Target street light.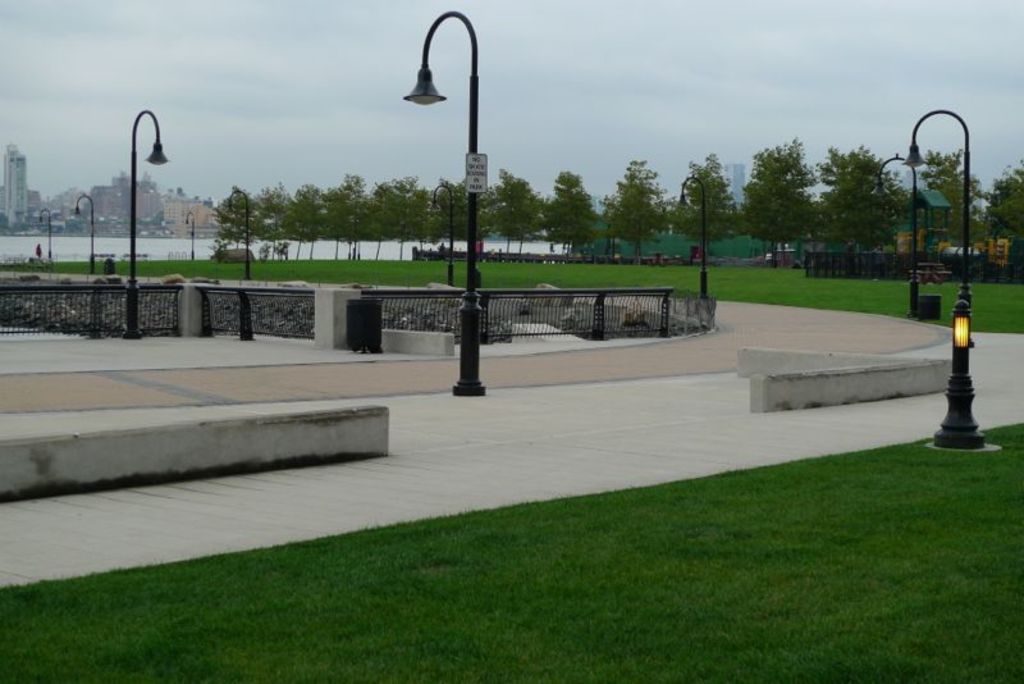
Target region: pyautogui.locateOnScreen(36, 202, 56, 272).
